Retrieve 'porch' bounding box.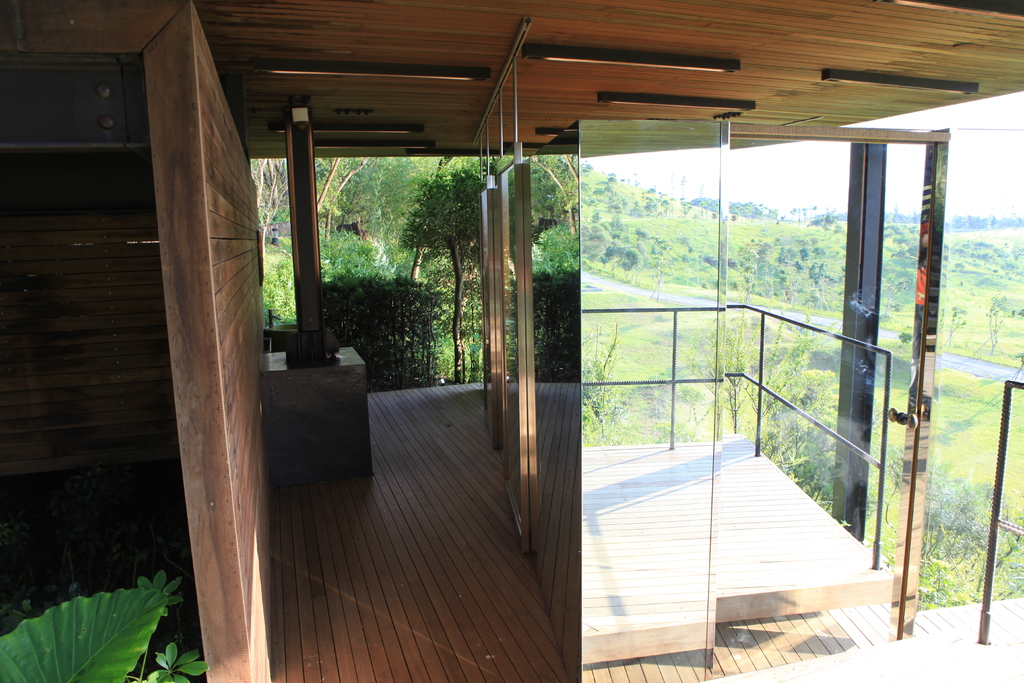
Bounding box: region(309, 46, 1023, 682).
